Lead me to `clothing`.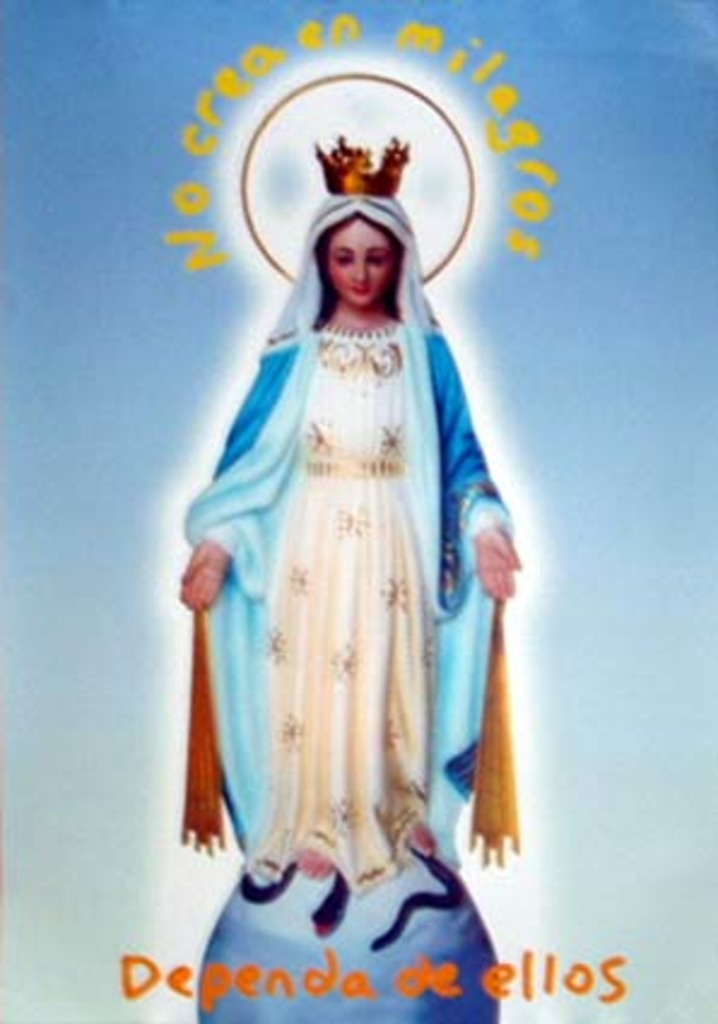
Lead to left=186, top=183, right=540, bottom=916.
